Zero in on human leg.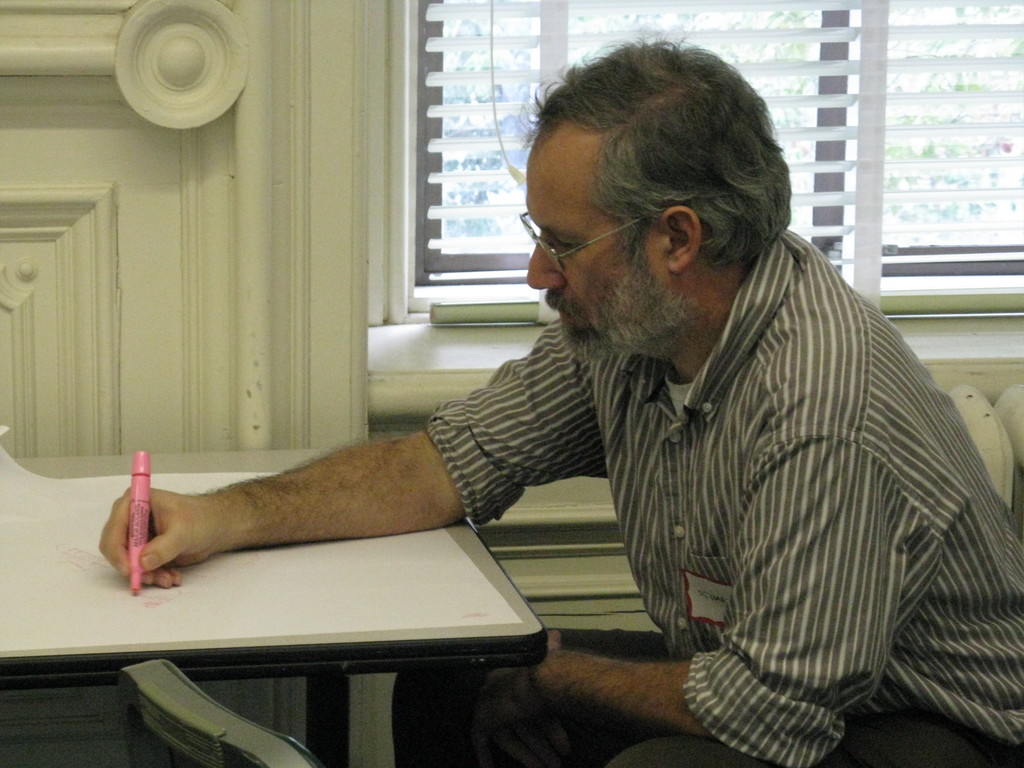
Zeroed in: 388/624/669/767.
